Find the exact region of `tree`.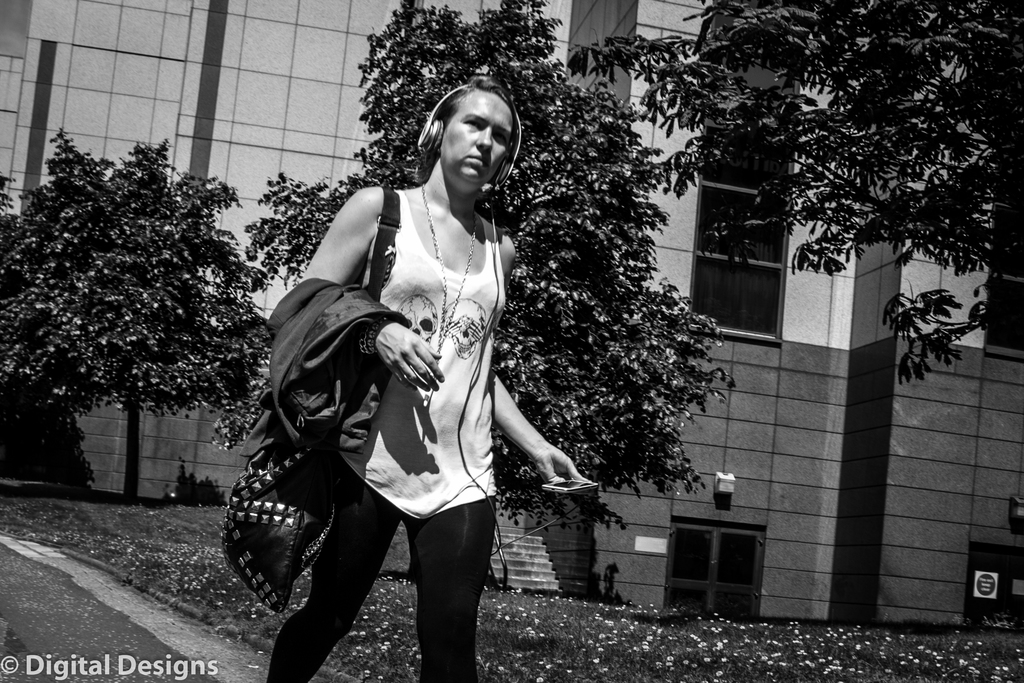
Exact region: l=228, t=0, r=739, b=550.
